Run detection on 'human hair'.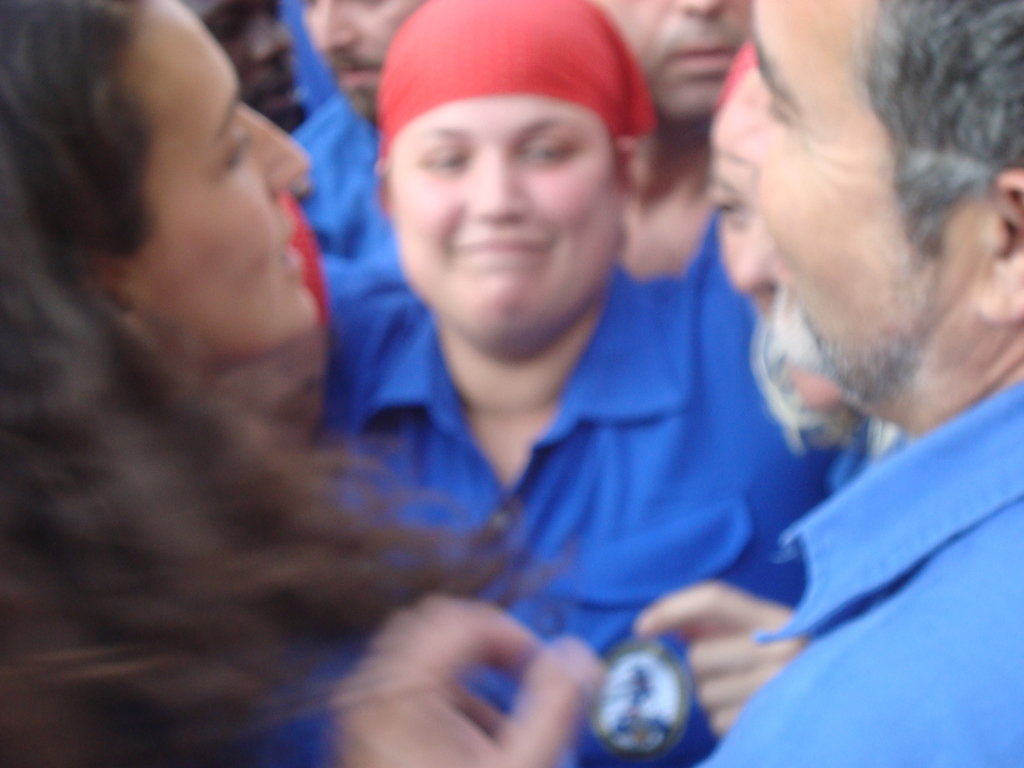
Result: [x1=0, y1=0, x2=557, y2=766].
